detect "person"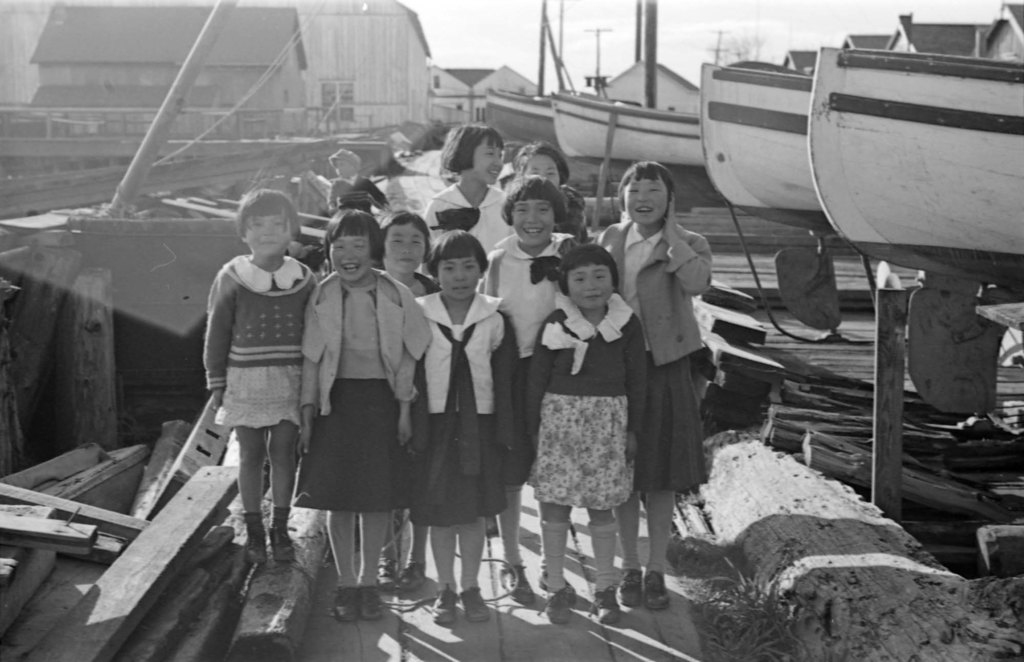
{"left": 524, "top": 244, "right": 645, "bottom": 626}
